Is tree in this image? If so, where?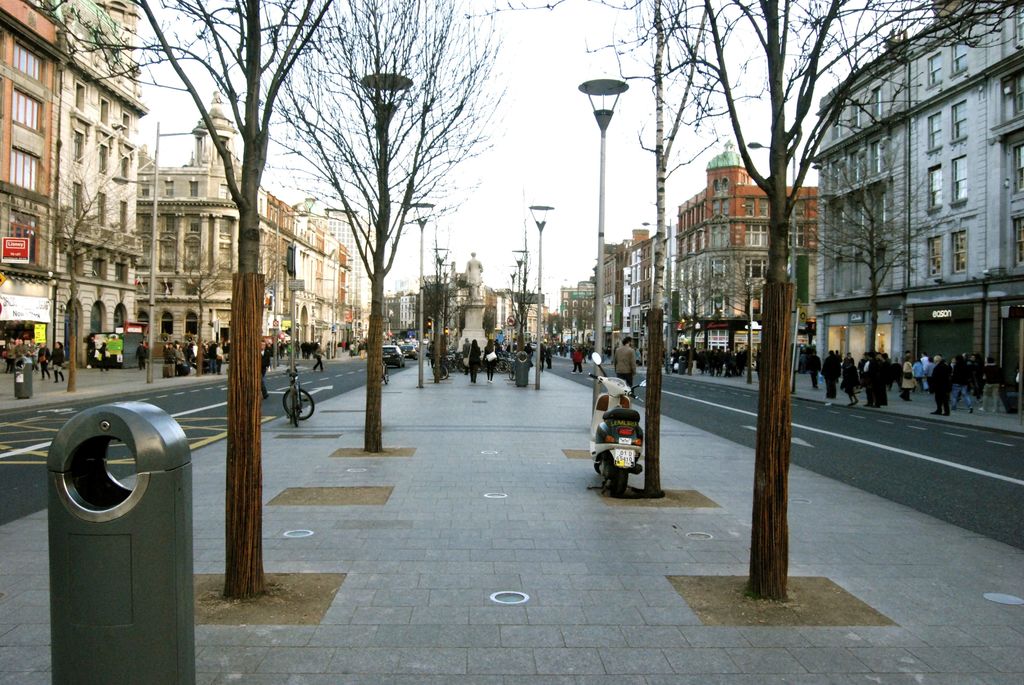
Yes, at locate(10, 152, 124, 393).
